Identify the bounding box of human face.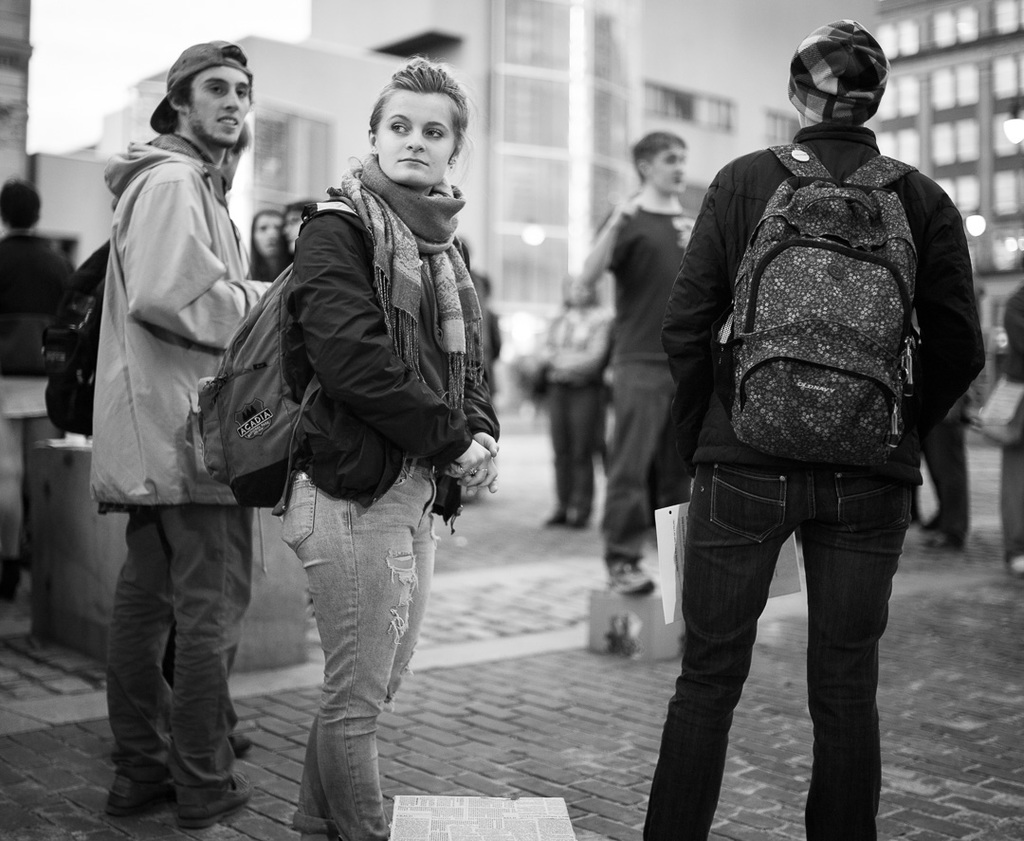
[left=176, top=62, right=244, bottom=147].
